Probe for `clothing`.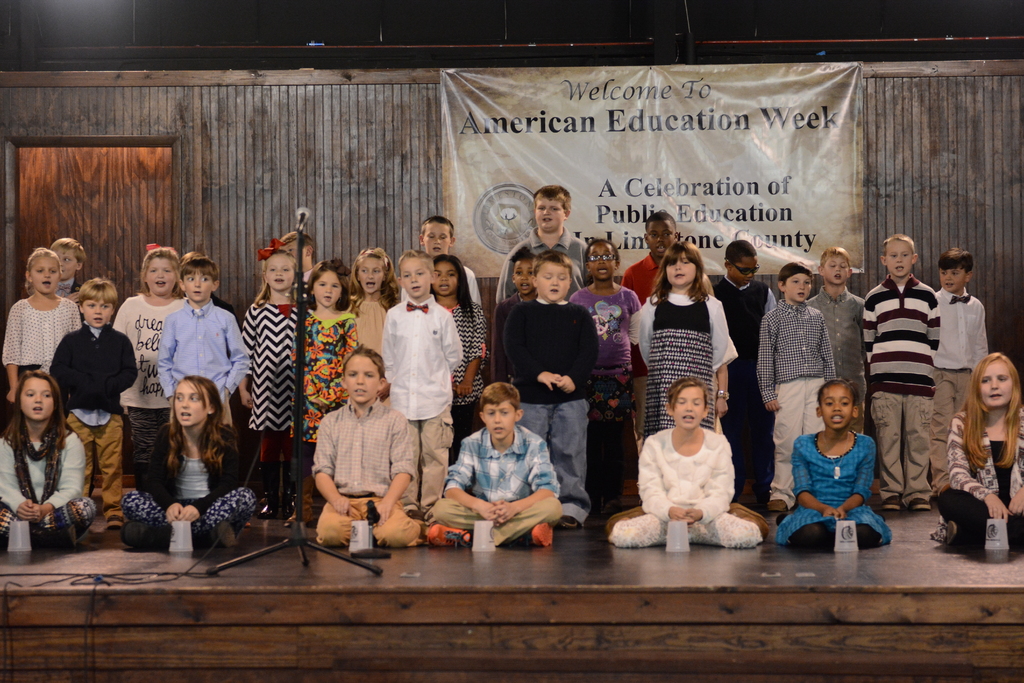
Probe result: <region>161, 300, 232, 458</region>.
